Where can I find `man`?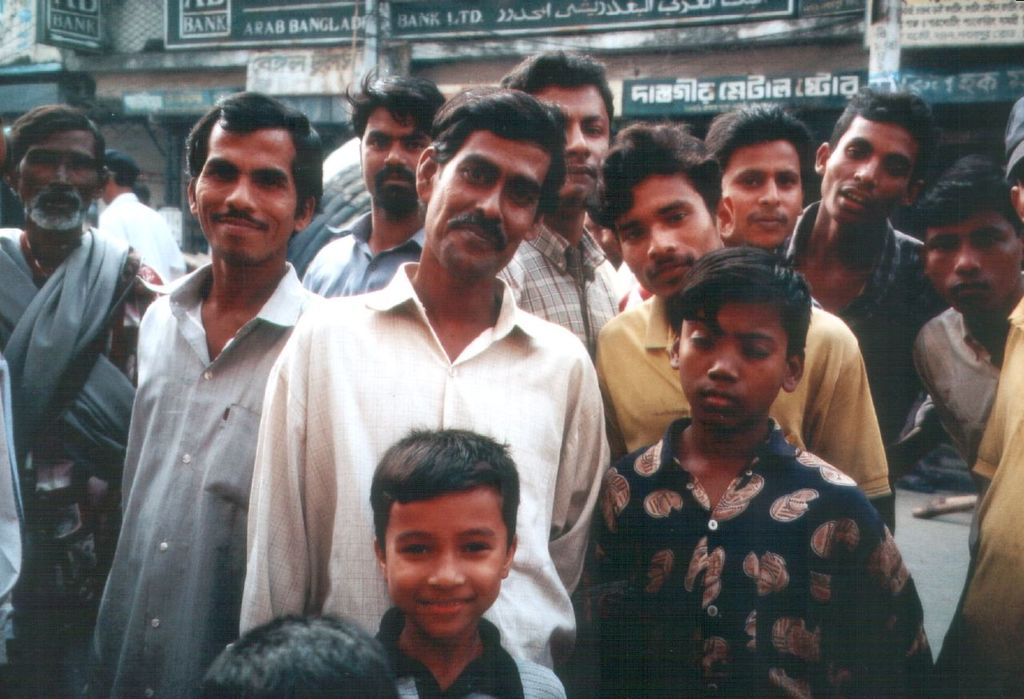
You can find it at 708,103,811,250.
